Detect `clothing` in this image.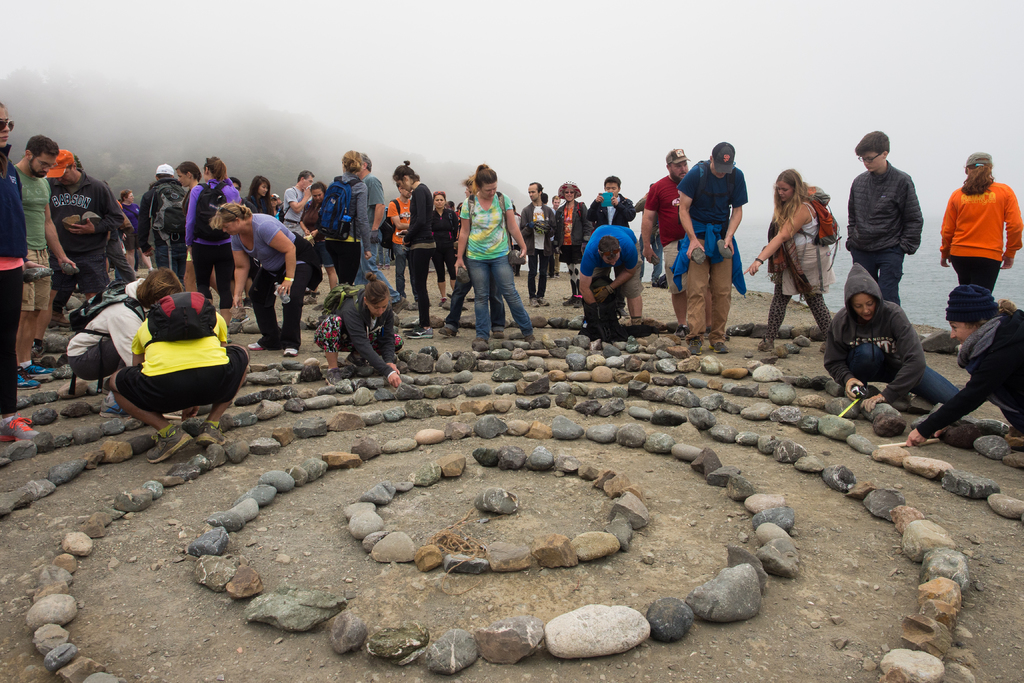
Detection: [x1=769, y1=184, x2=829, y2=299].
